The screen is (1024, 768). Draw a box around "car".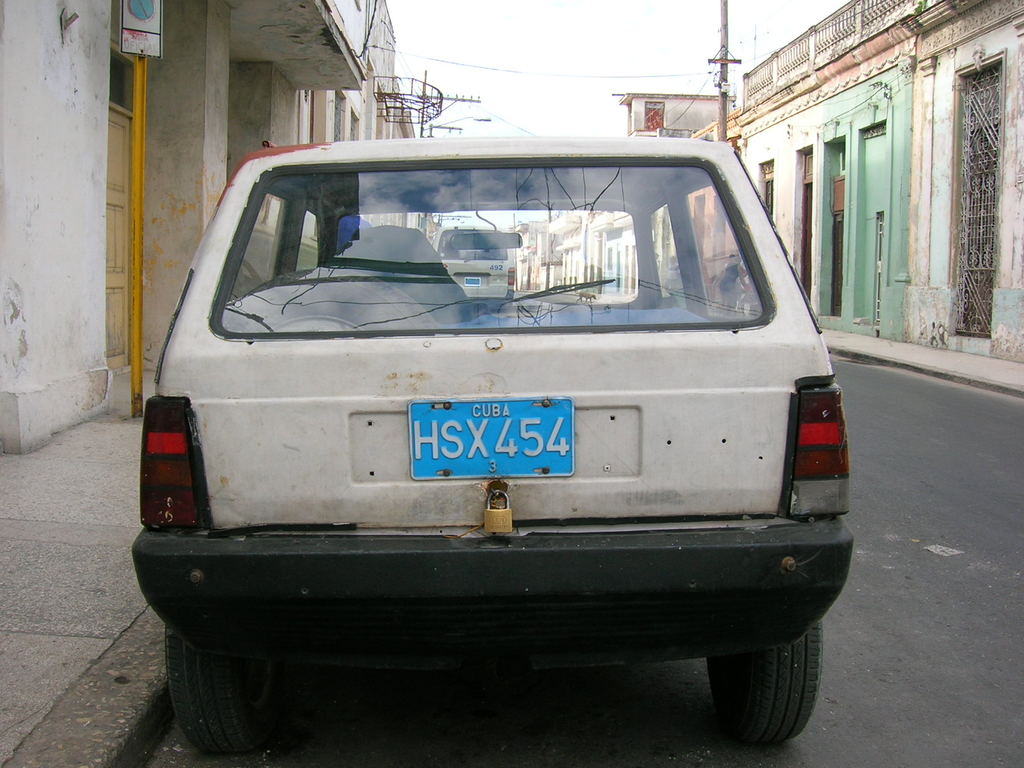
crop(435, 227, 514, 309).
